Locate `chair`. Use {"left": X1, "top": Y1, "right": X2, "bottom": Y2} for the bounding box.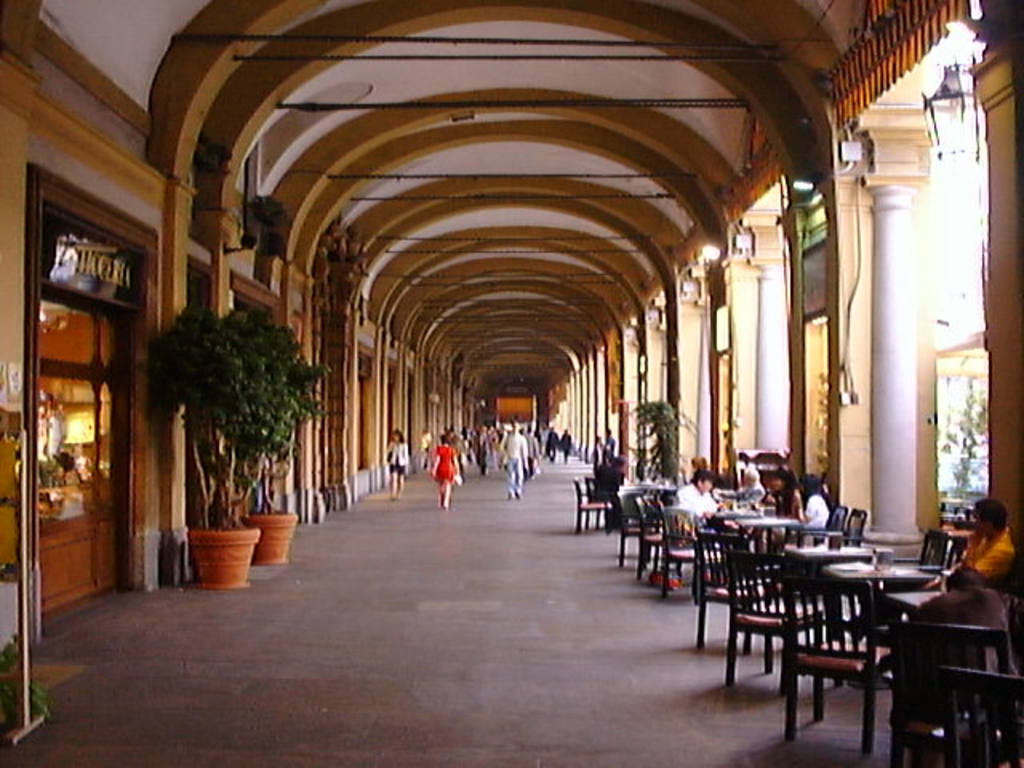
{"left": 635, "top": 494, "right": 678, "bottom": 578}.
